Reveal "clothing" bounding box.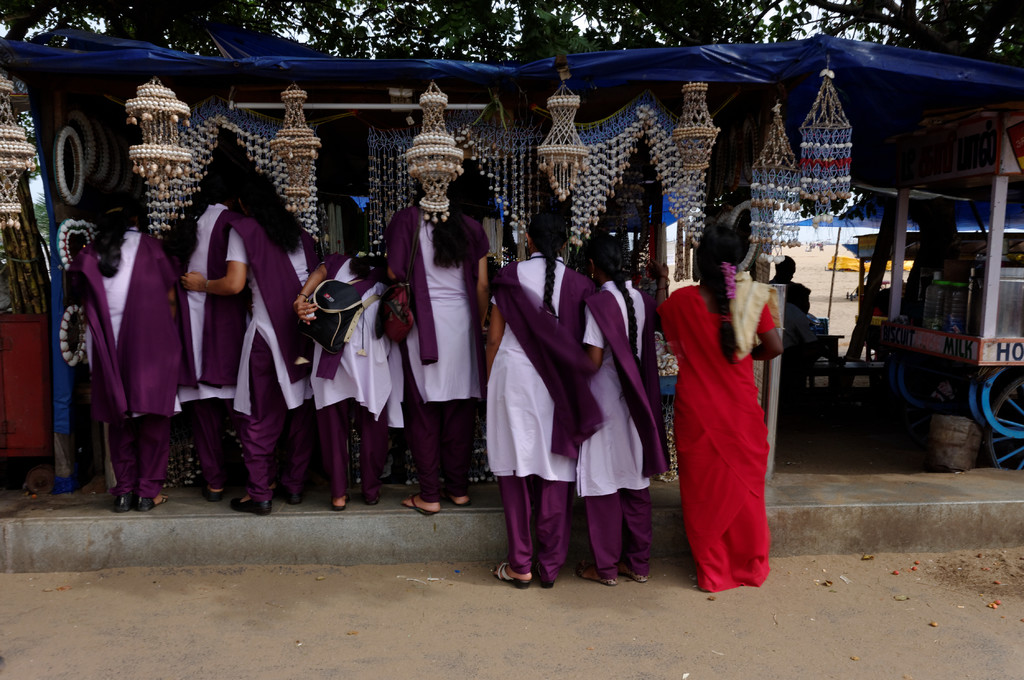
Revealed: l=75, t=227, r=188, b=487.
